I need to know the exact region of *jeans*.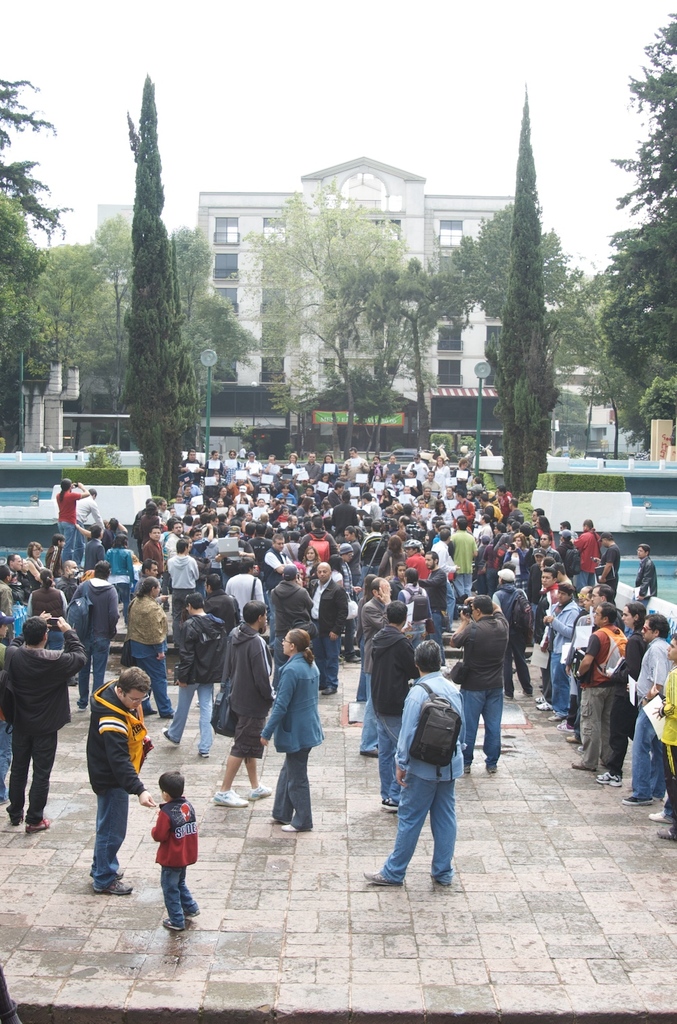
Region: l=455, t=572, r=474, b=599.
